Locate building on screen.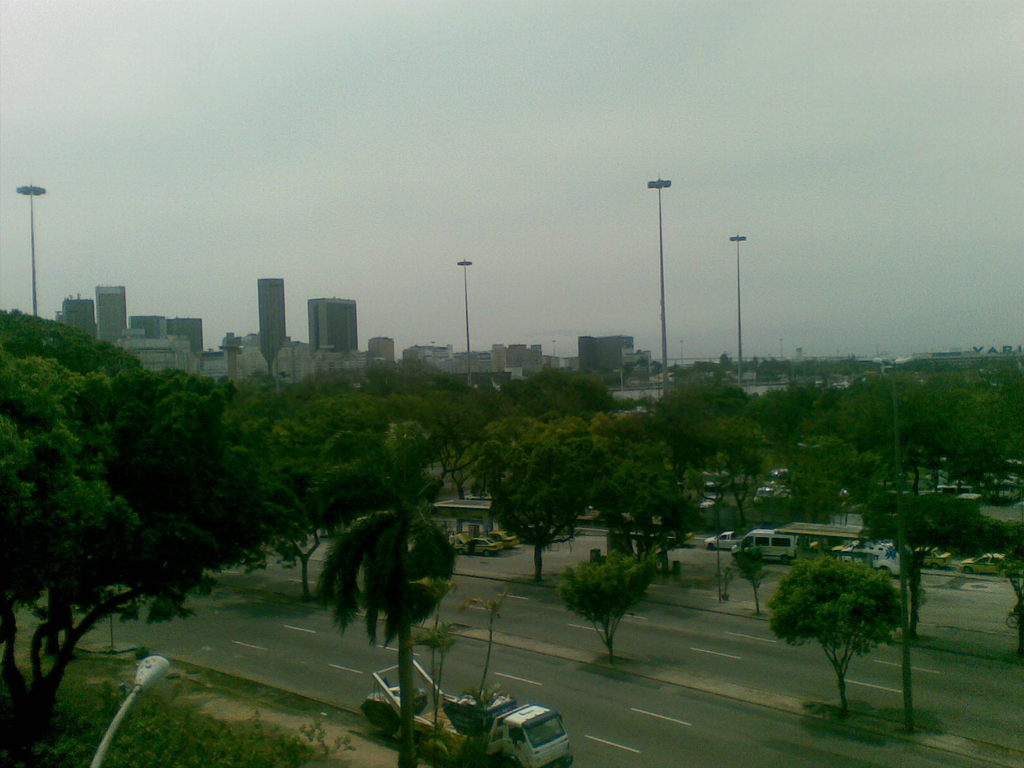
On screen at [left=579, top=335, right=633, bottom=379].
